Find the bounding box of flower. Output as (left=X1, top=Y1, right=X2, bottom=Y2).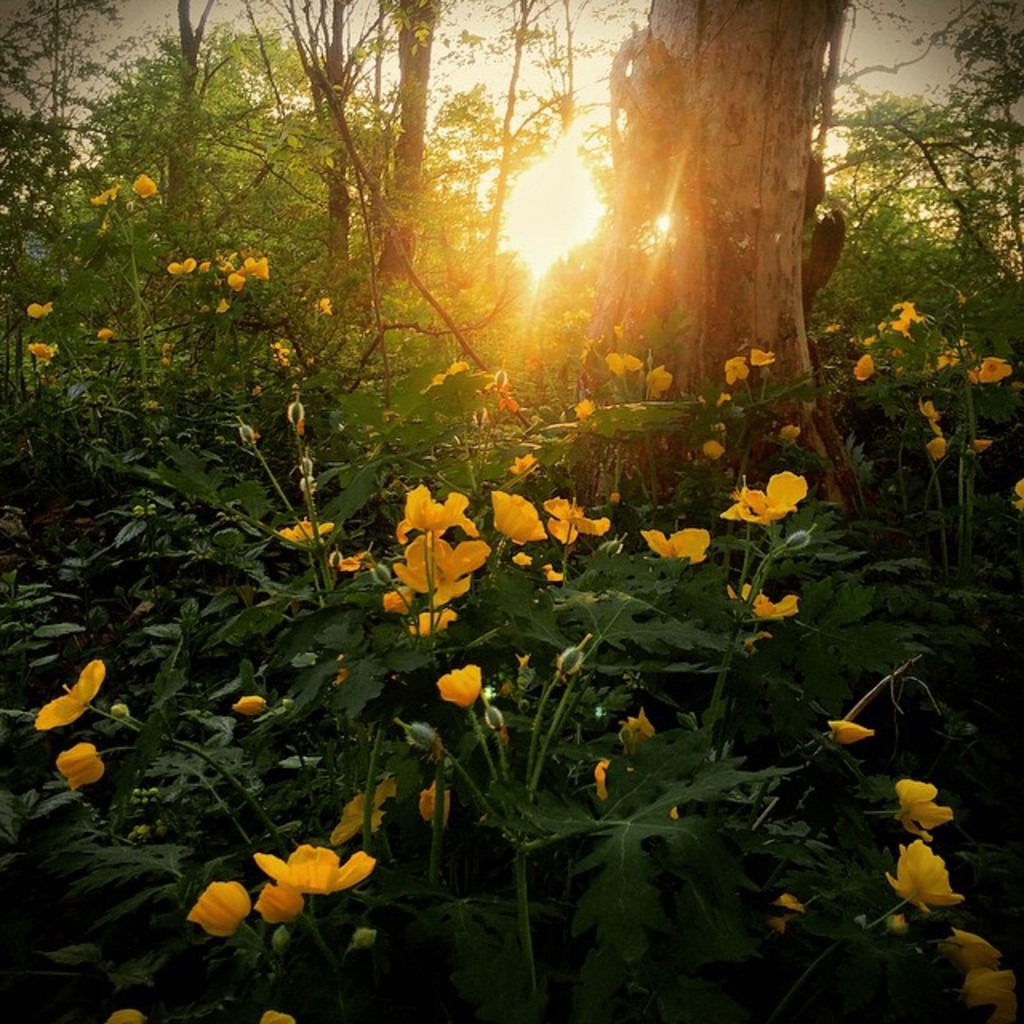
(left=328, top=771, right=397, bottom=850).
